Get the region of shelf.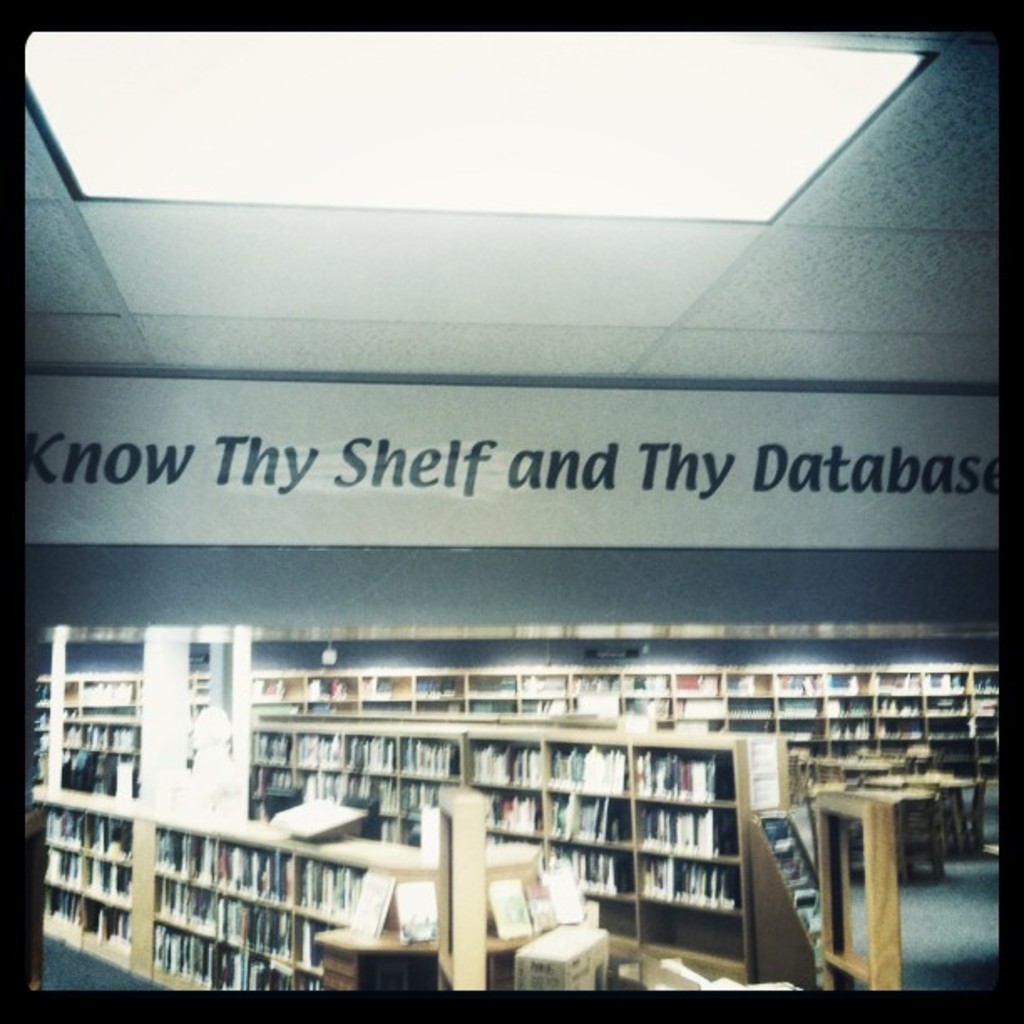
locate(35, 733, 50, 755).
